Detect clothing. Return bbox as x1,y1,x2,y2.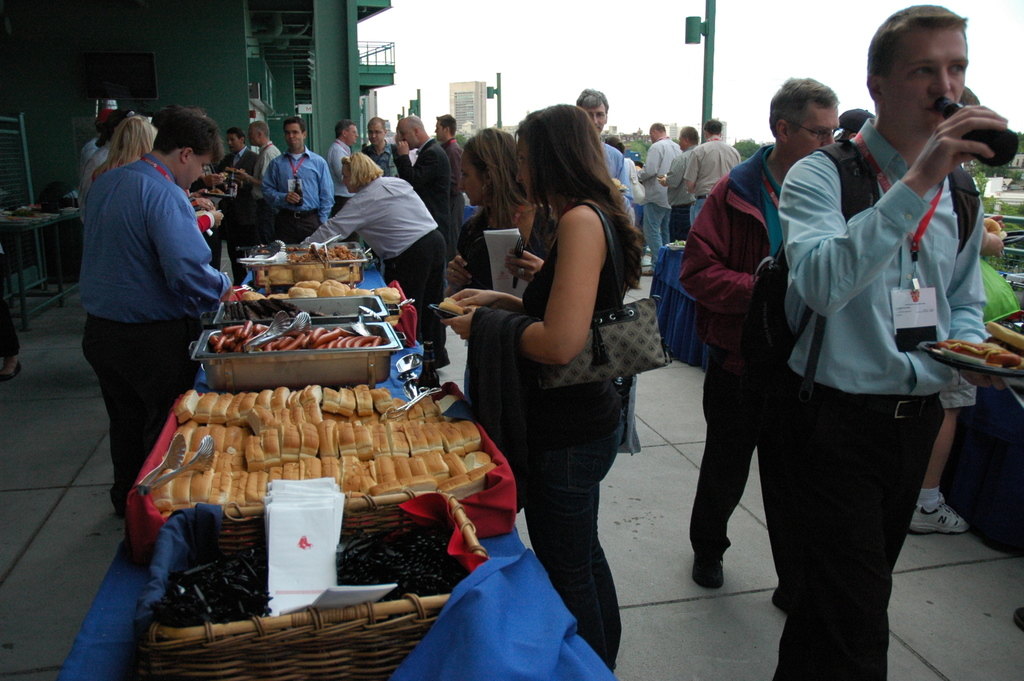
367,142,396,172.
